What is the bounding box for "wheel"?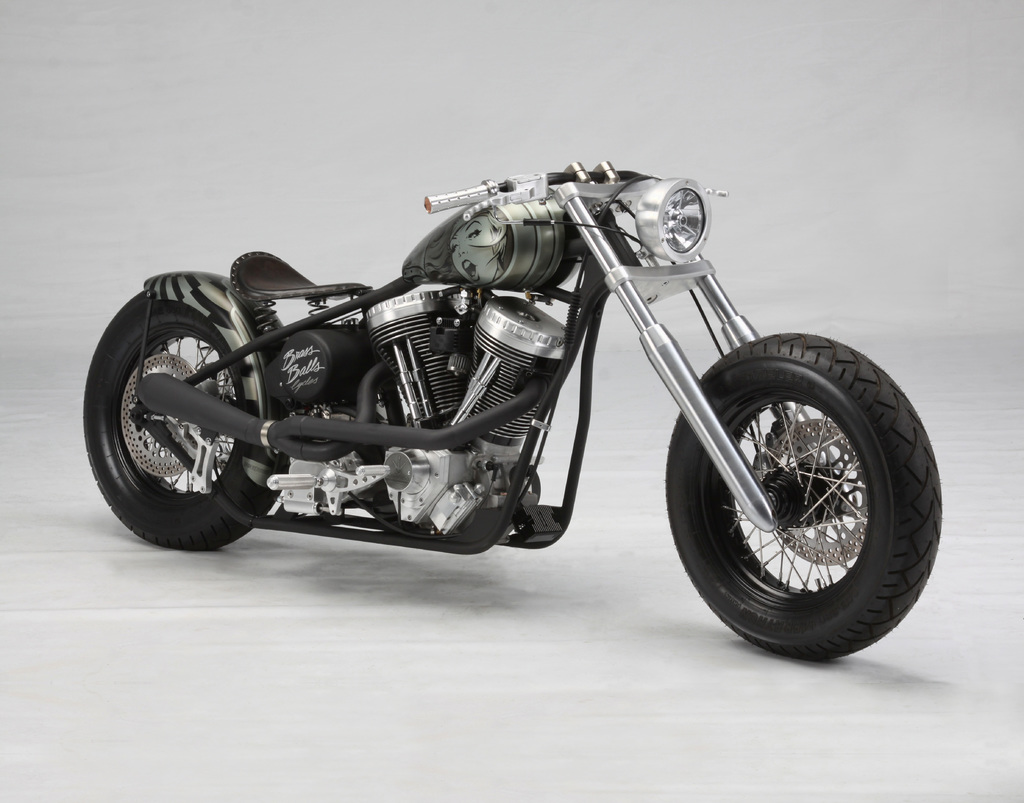
l=665, t=327, r=923, b=650.
